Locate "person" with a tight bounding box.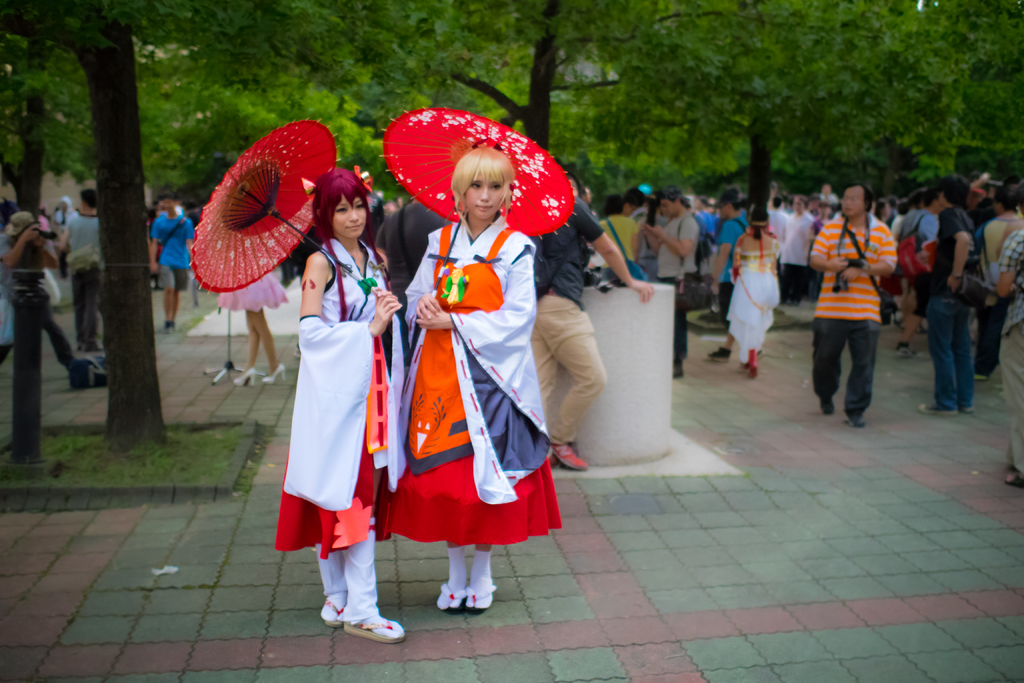
{"left": 148, "top": 190, "right": 196, "bottom": 337}.
